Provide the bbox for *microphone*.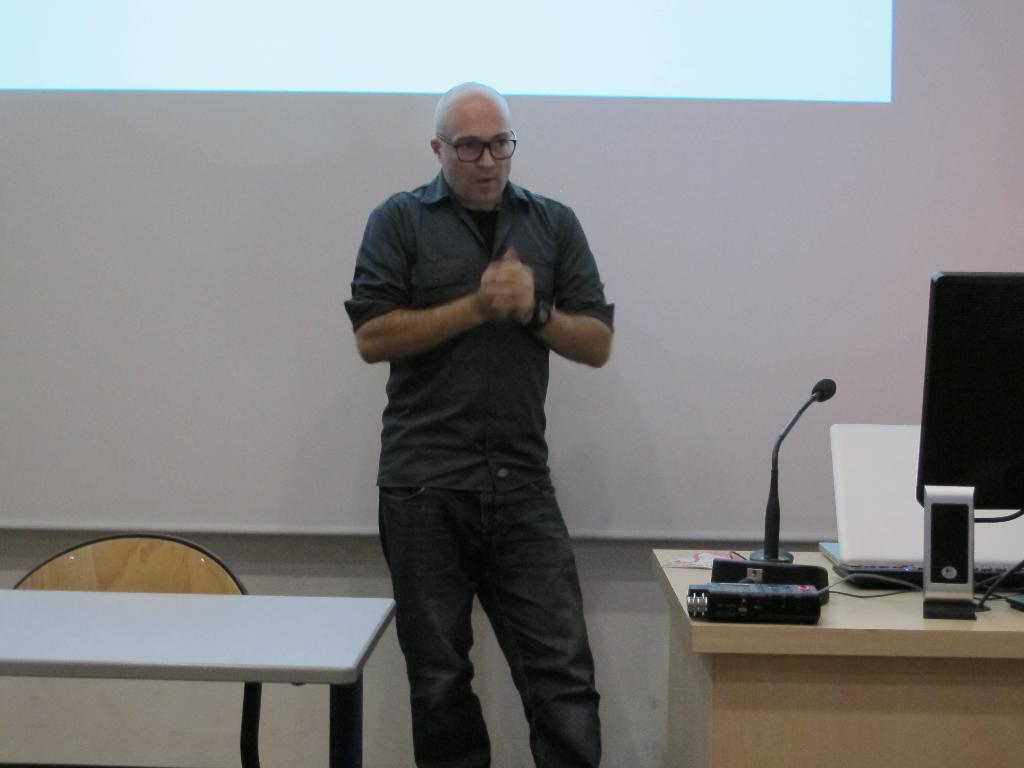
[left=813, top=379, right=837, bottom=403].
